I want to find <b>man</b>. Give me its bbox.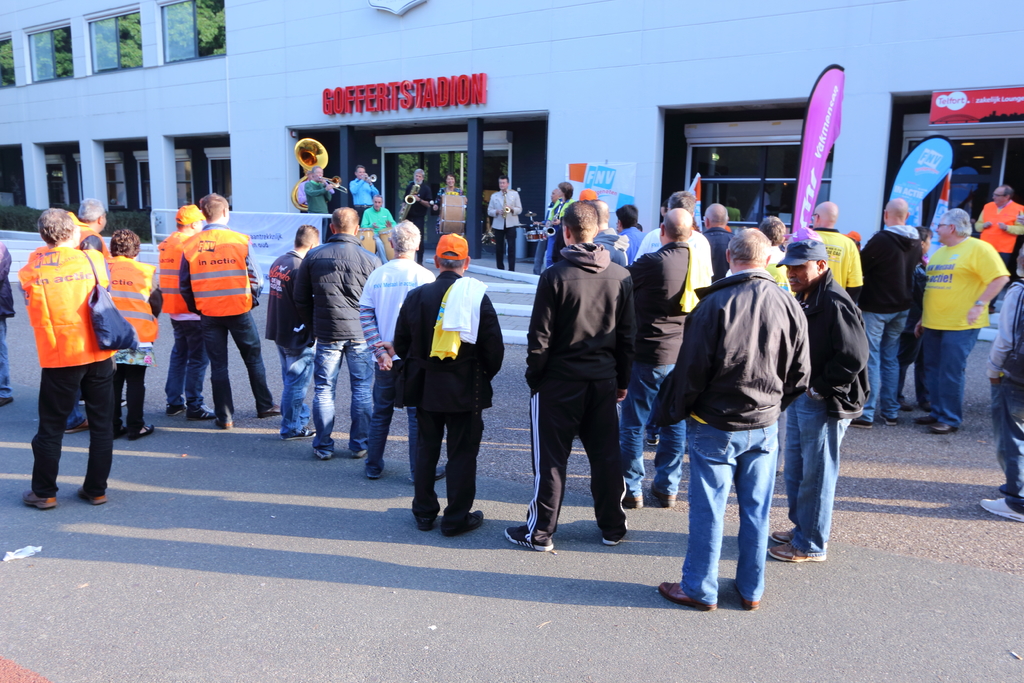
305/164/334/215.
